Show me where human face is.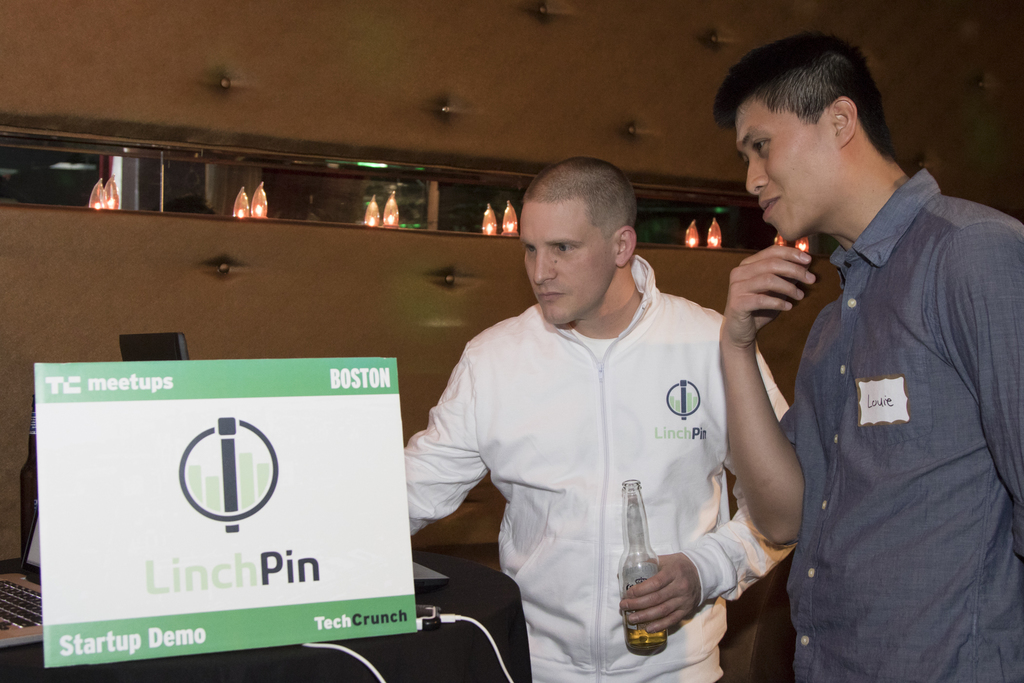
human face is at {"left": 731, "top": 101, "right": 838, "bottom": 240}.
